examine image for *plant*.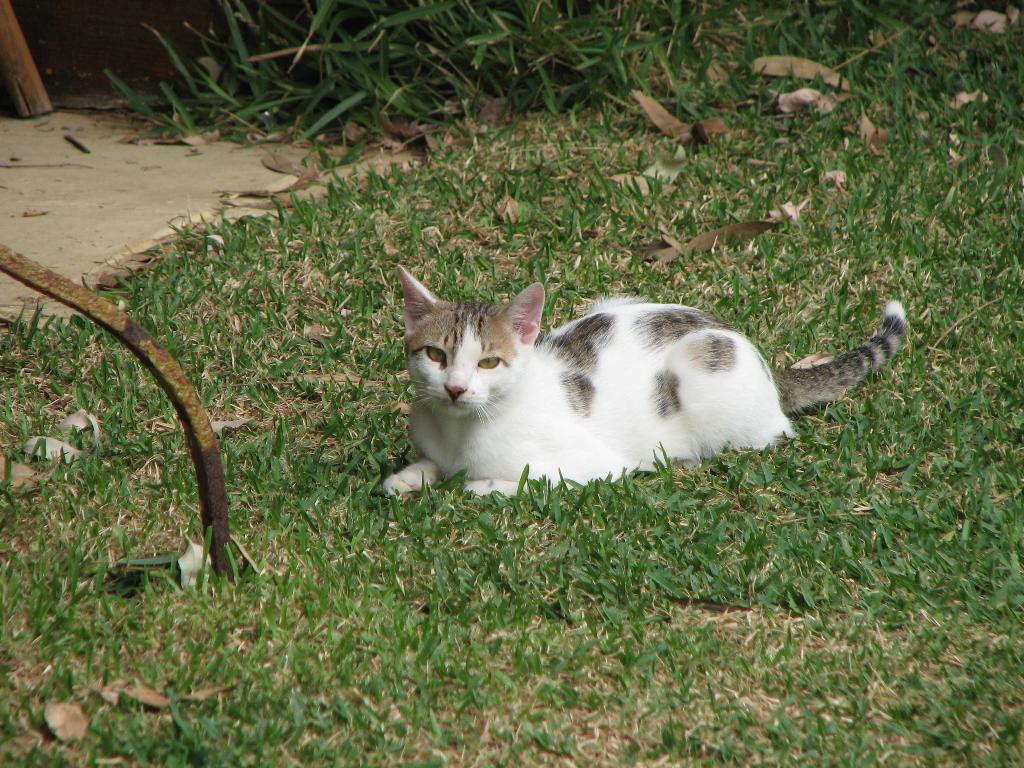
Examination result: select_region(61, 0, 682, 119).
